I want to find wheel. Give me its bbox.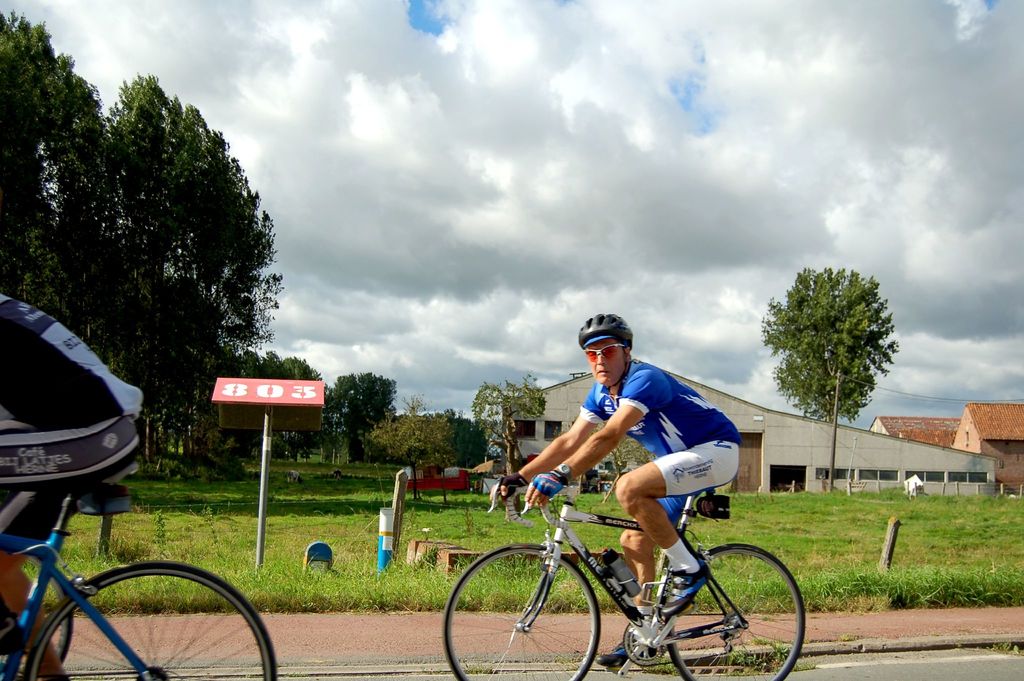
<box>665,545,806,680</box>.
